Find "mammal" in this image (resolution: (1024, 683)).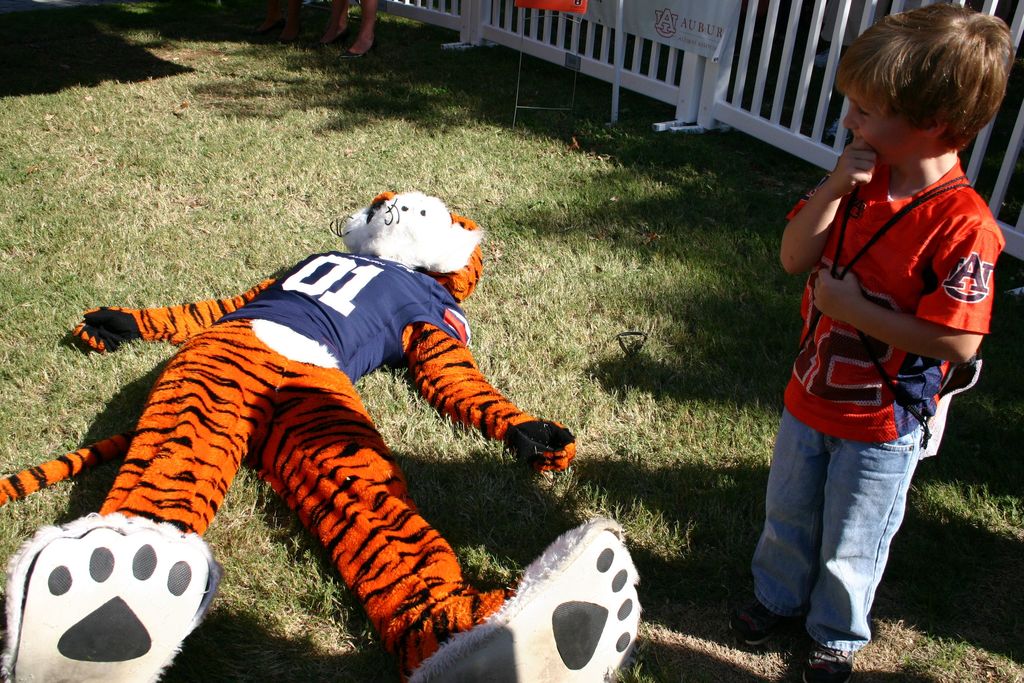
(748,38,1007,621).
